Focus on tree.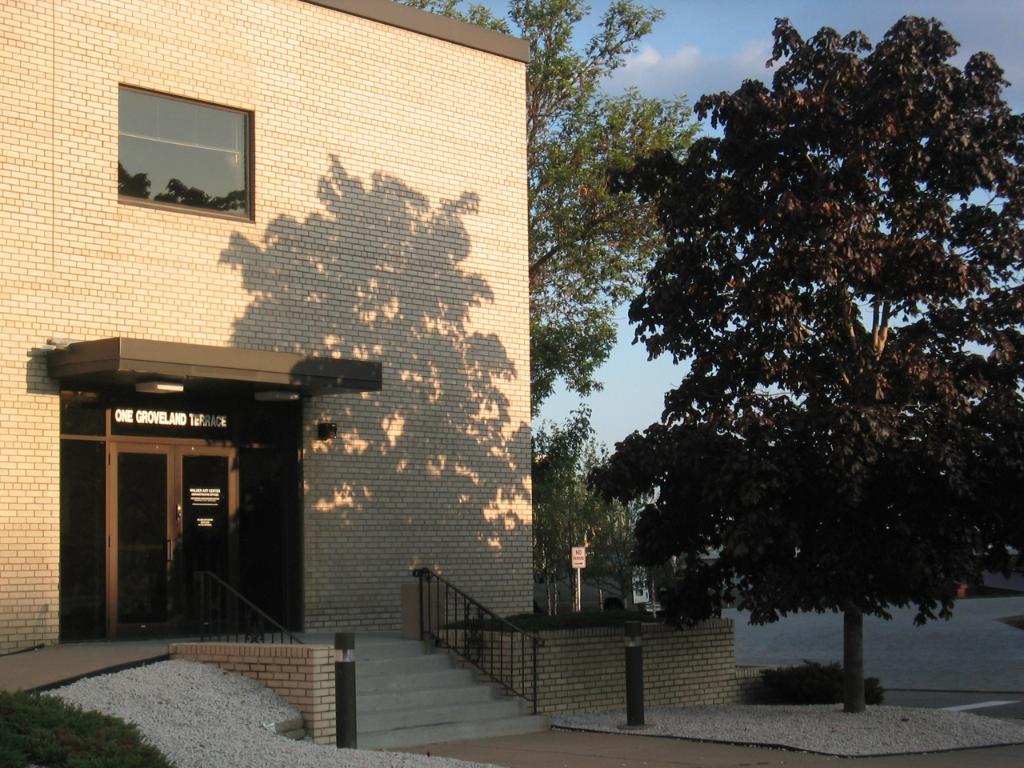
Focused at <box>395,0,701,418</box>.
